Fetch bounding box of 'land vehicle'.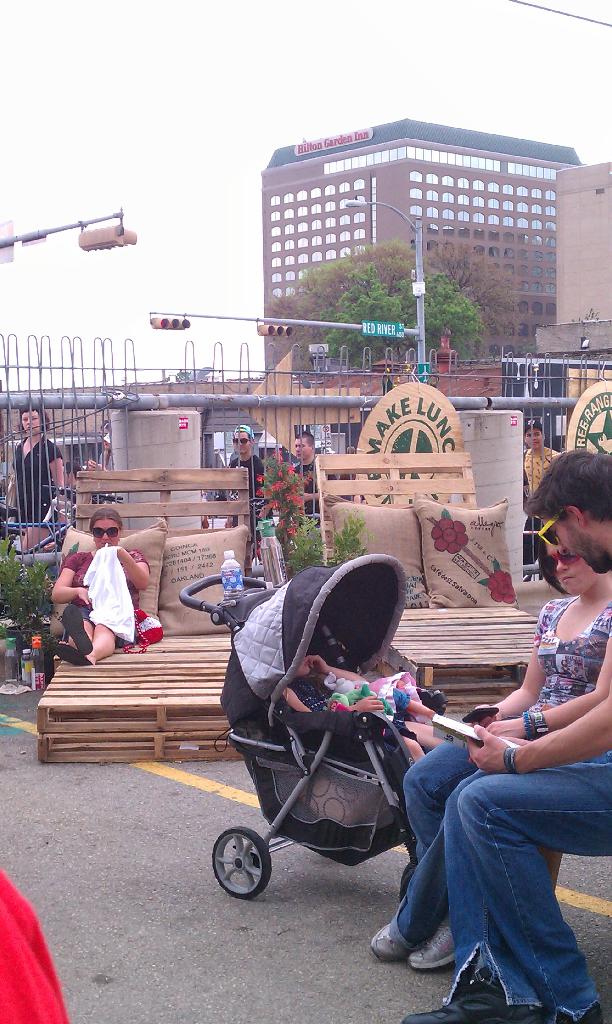
Bbox: locate(0, 476, 129, 549).
